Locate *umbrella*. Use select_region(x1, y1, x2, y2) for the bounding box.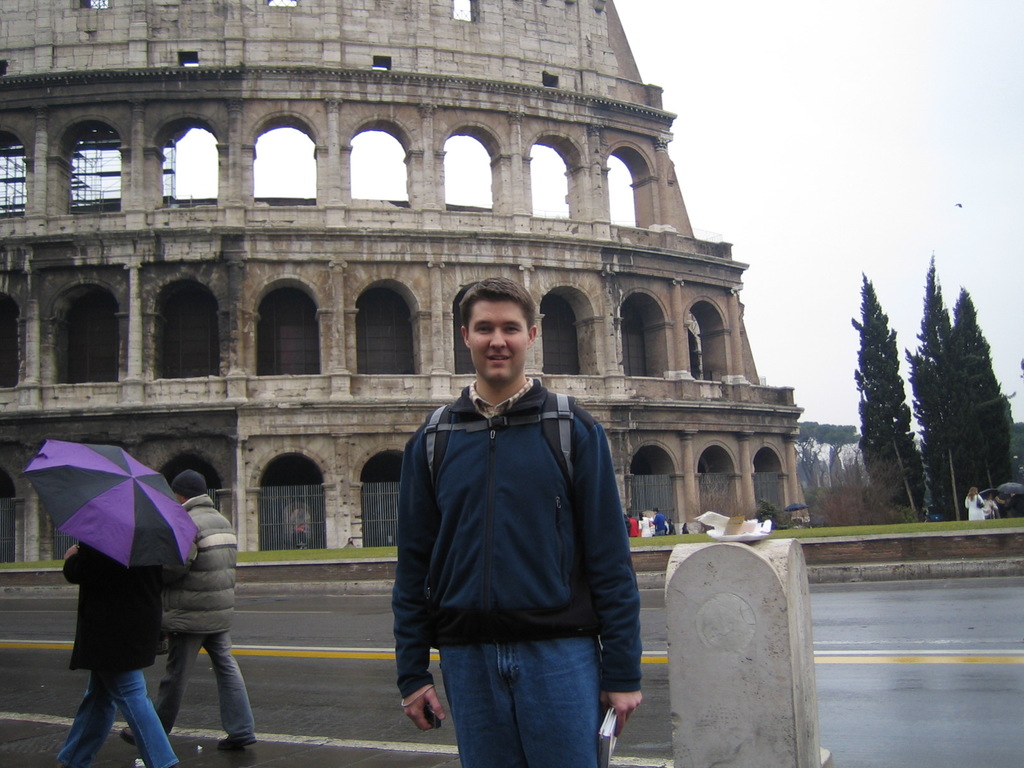
select_region(998, 483, 1022, 497).
